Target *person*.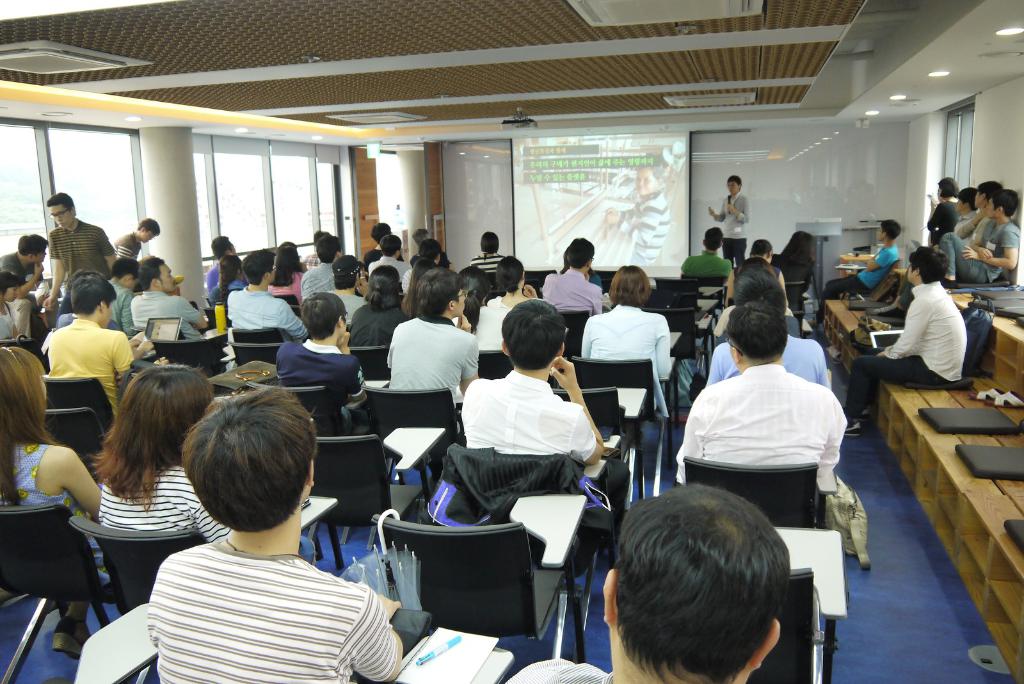
Target region: (x1=804, y1=217, x2=902, y2=342).
